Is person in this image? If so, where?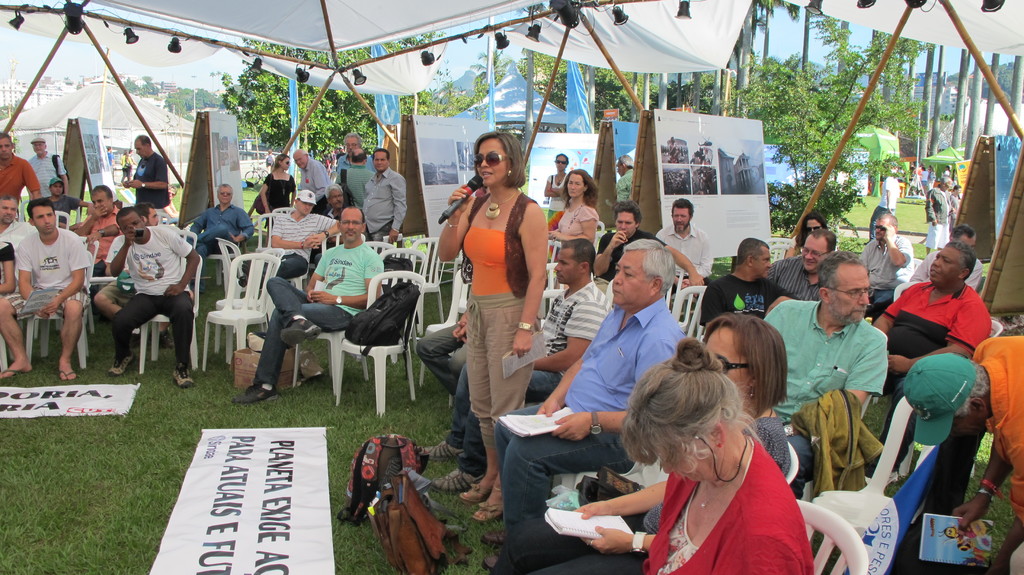
Yes, at <box>191,186,259,255</box>.
